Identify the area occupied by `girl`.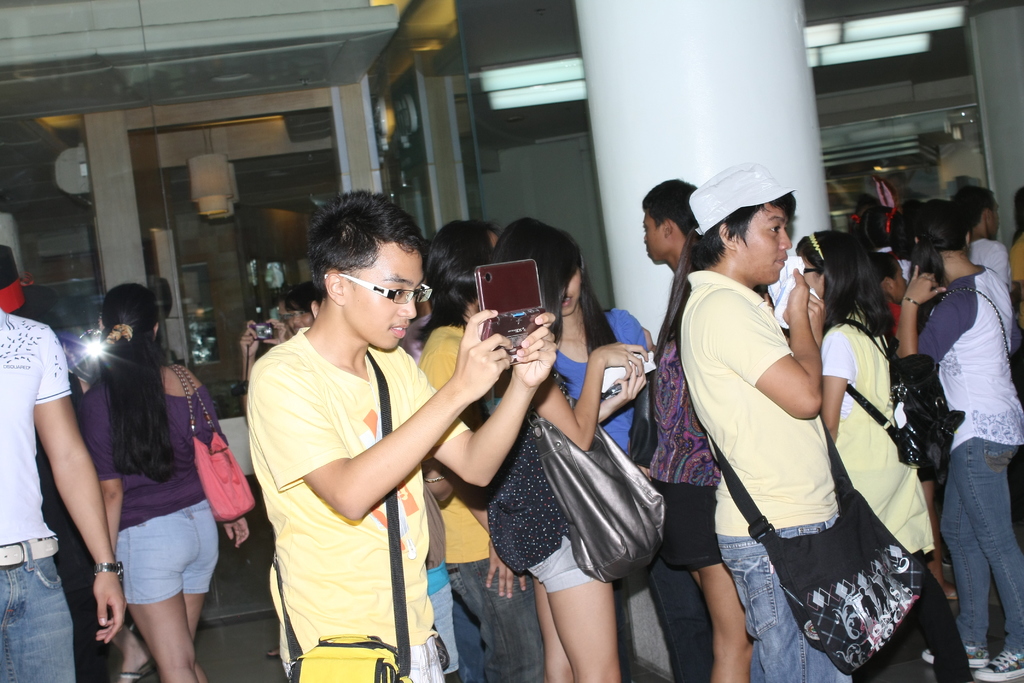
Area: 430 218 544 682.
